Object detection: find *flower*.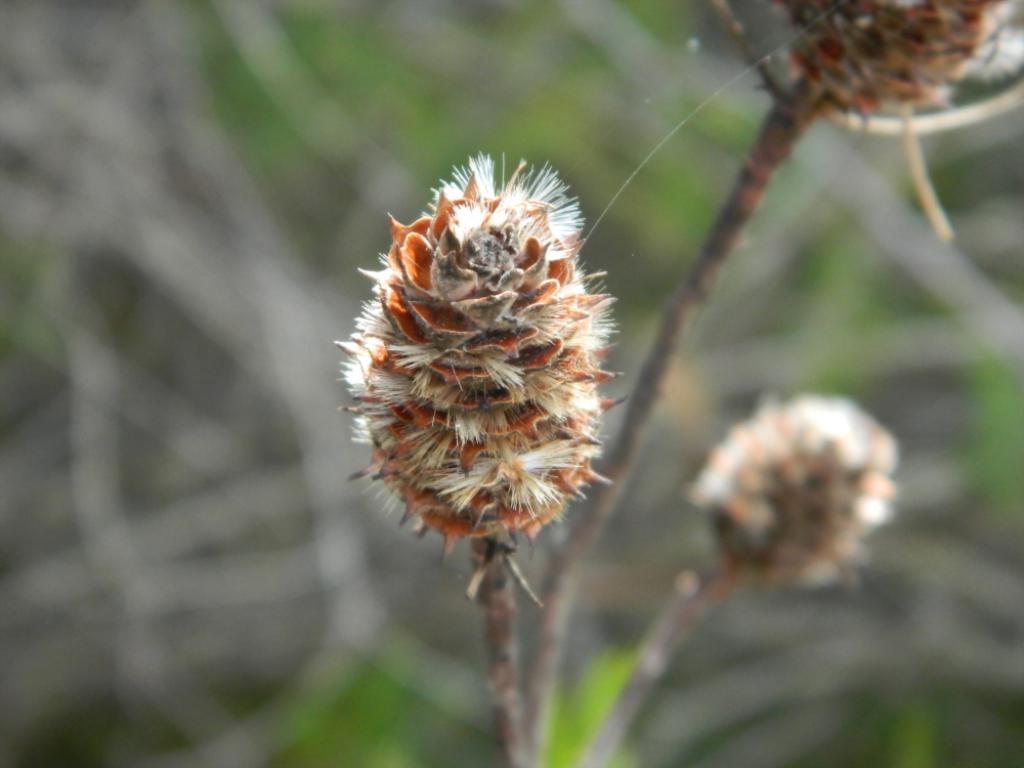
pyautogui.locateOnScreen(336, 177, 609, 583).
